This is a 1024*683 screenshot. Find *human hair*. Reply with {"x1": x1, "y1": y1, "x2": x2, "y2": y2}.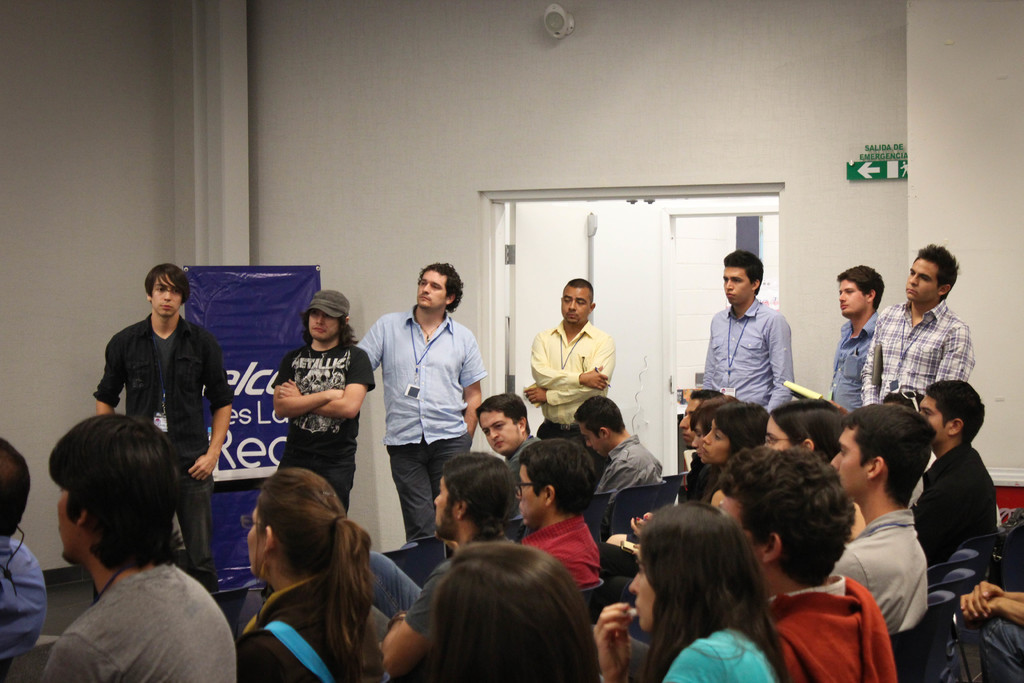
{"x1": 842, "y1": 404, "x2": 938, "y2": 512}.
